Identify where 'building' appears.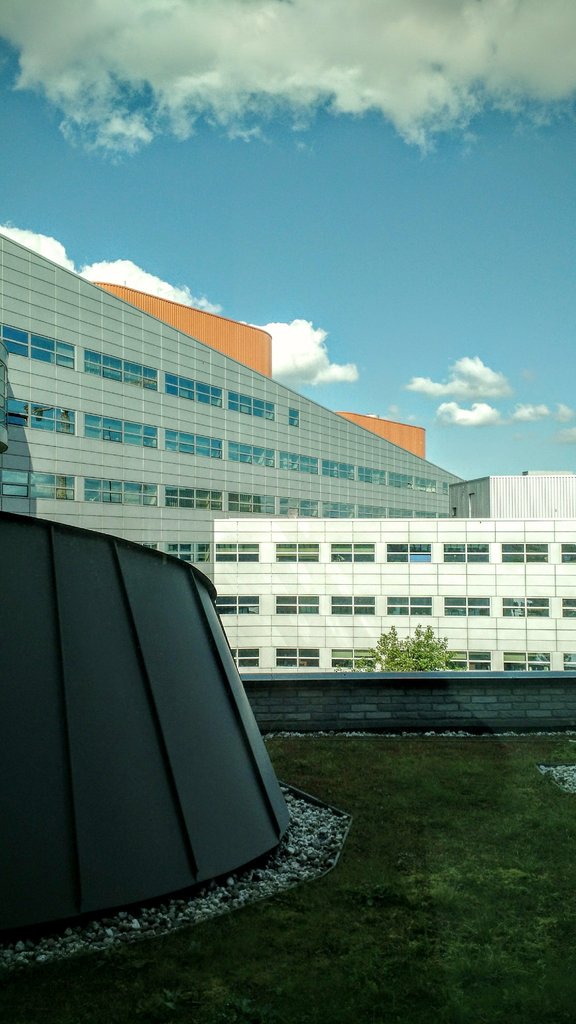
Appears at rect(455, 467, 575, 519).
